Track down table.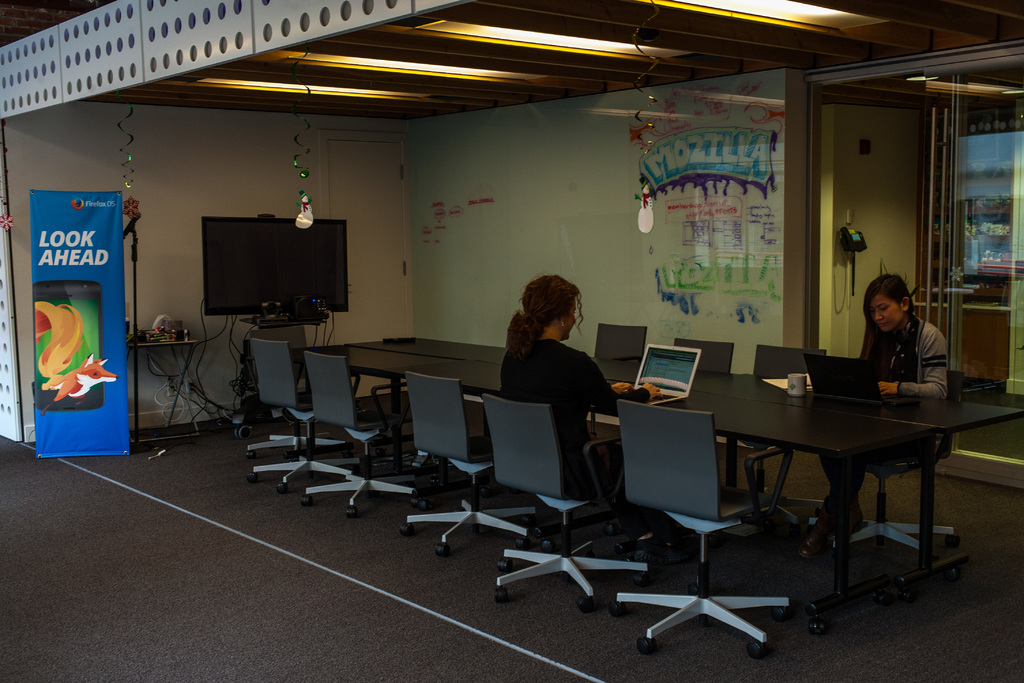
Tracked to Rect(279, 333, 1023, 651).
